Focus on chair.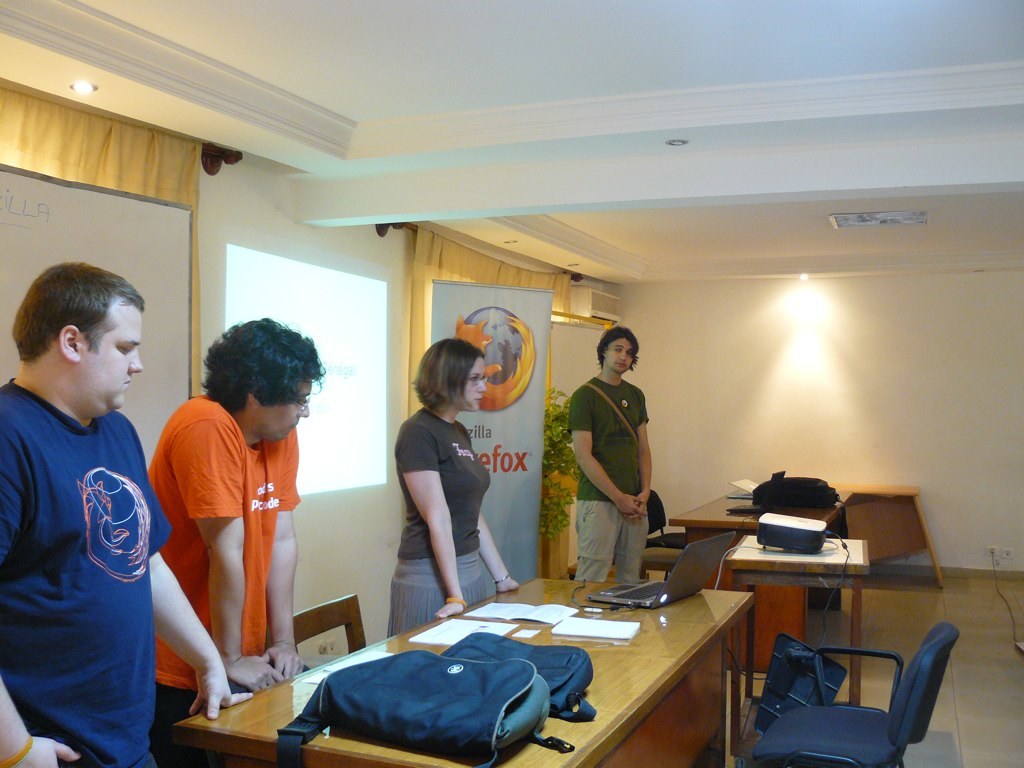
Focused at bbox=[293, 591, 366, 669].
